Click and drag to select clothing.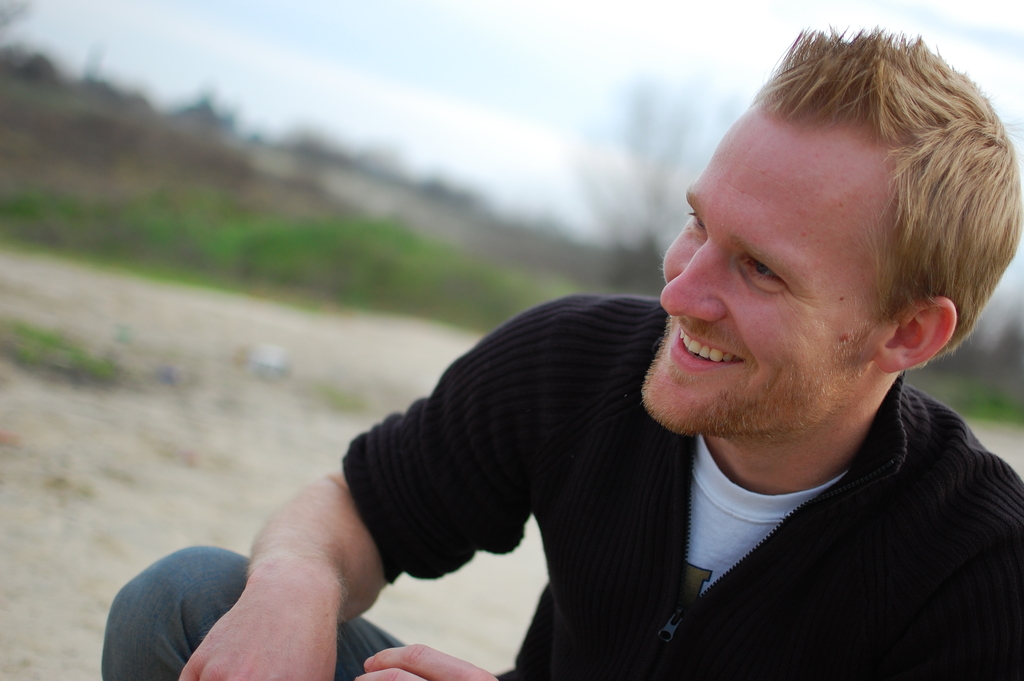
Selection: (left=102, top=289, right=1020, bottom=680).
